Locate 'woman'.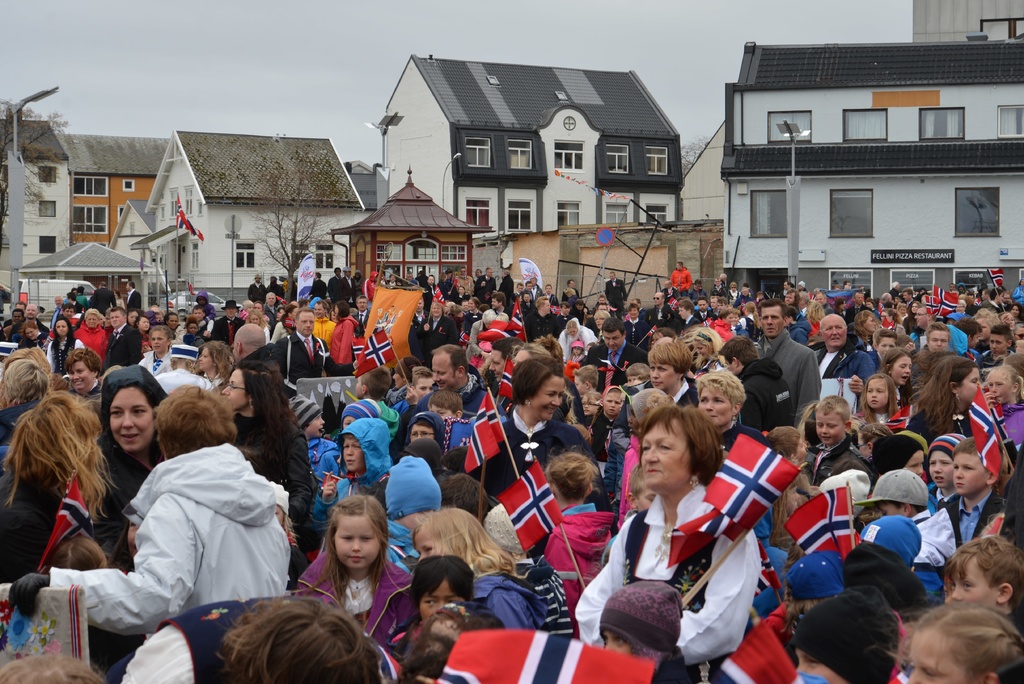
Bounding box: x1=998, y1=311, x2=1016, y2=336.
